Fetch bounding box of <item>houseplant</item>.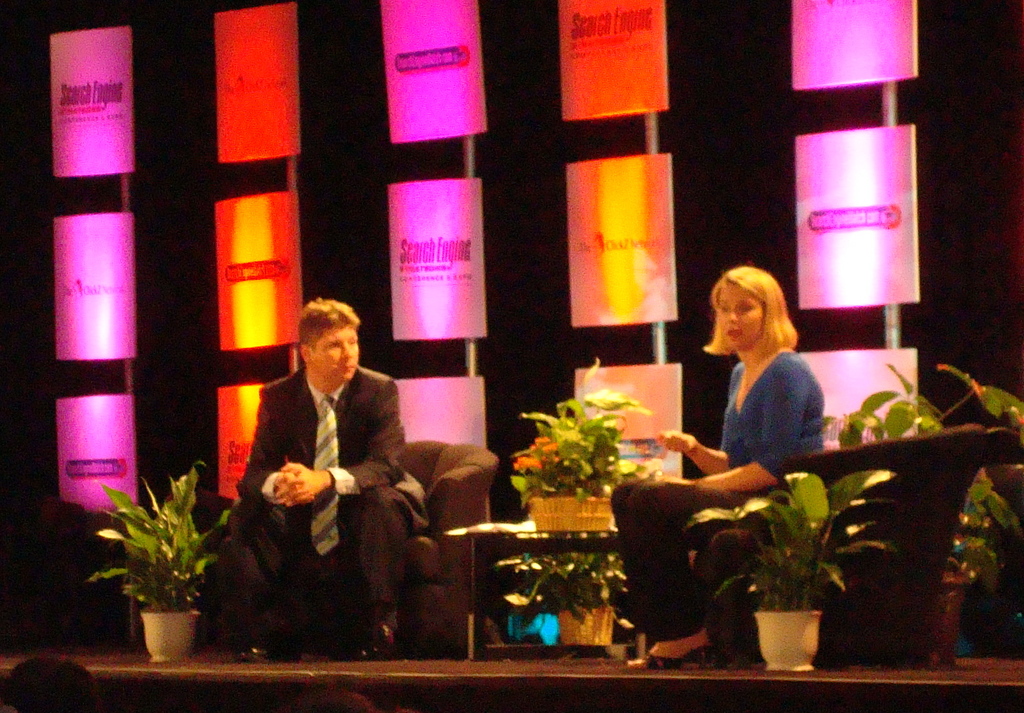
Bbox: bbox=(692, 461, 903, 663).
